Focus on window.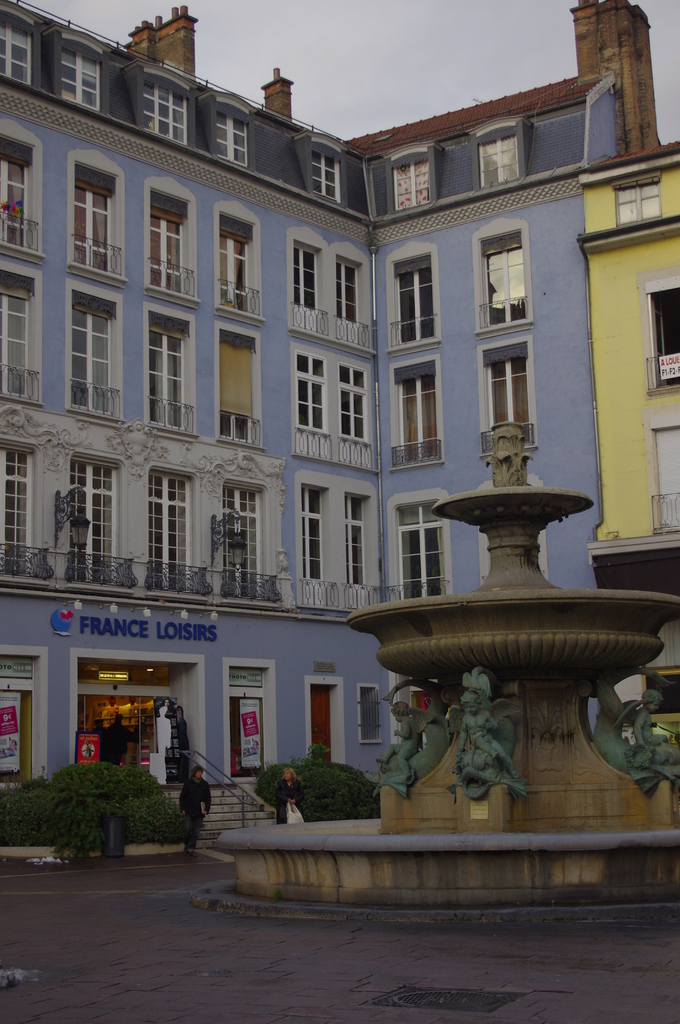
Focused at (147, 328, 184, 424).
